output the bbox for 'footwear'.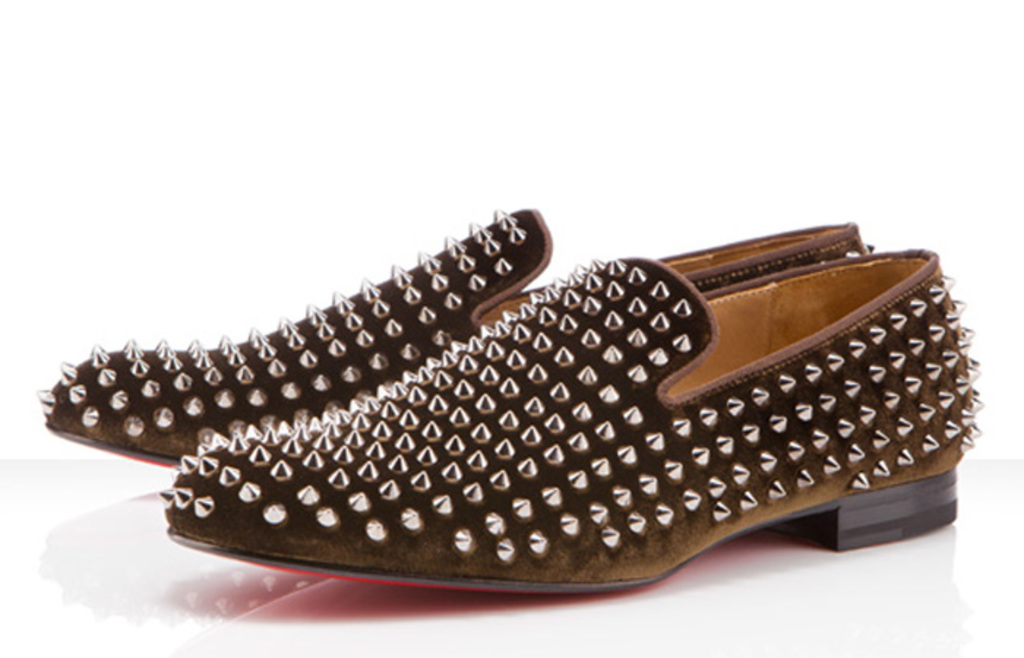
bbox=[38, 208, 875, 466].
